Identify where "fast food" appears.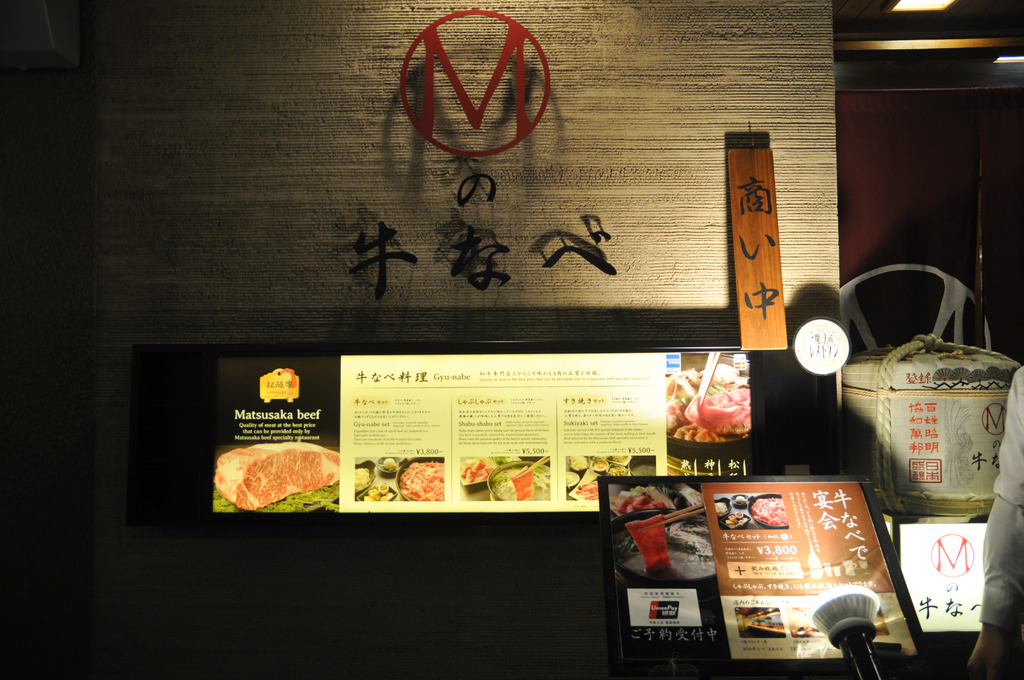
Appears at <region>378, 457, 399, 473</region>.
